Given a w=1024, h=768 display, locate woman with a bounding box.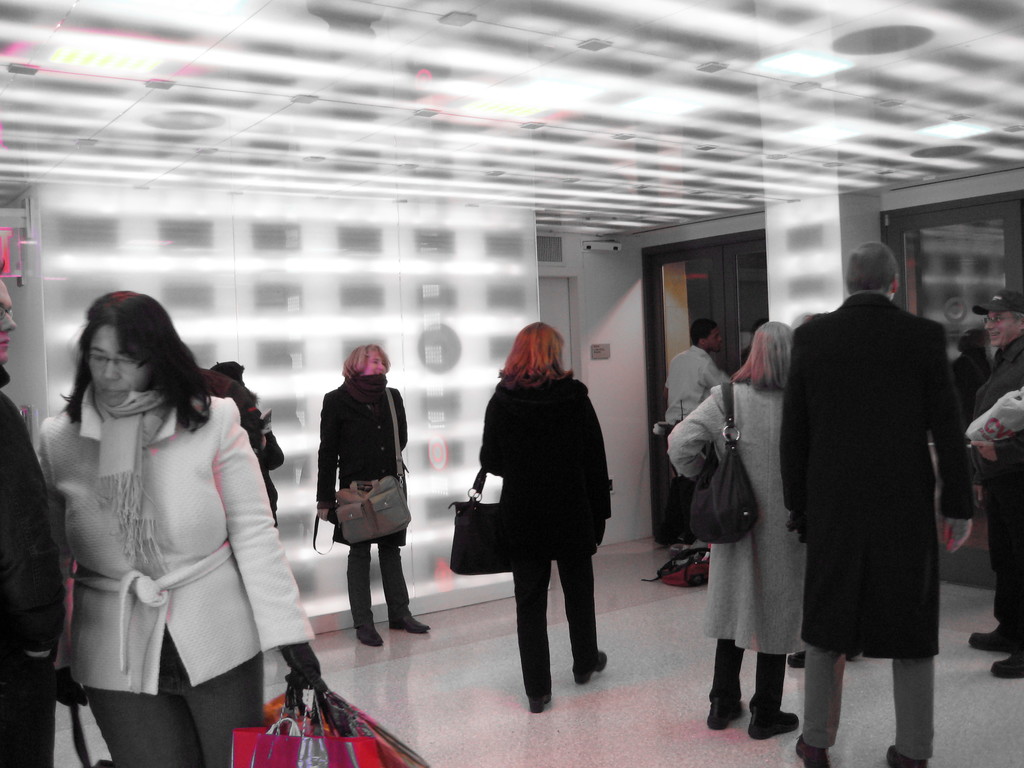
Located: (664, 323, 809, 739).
